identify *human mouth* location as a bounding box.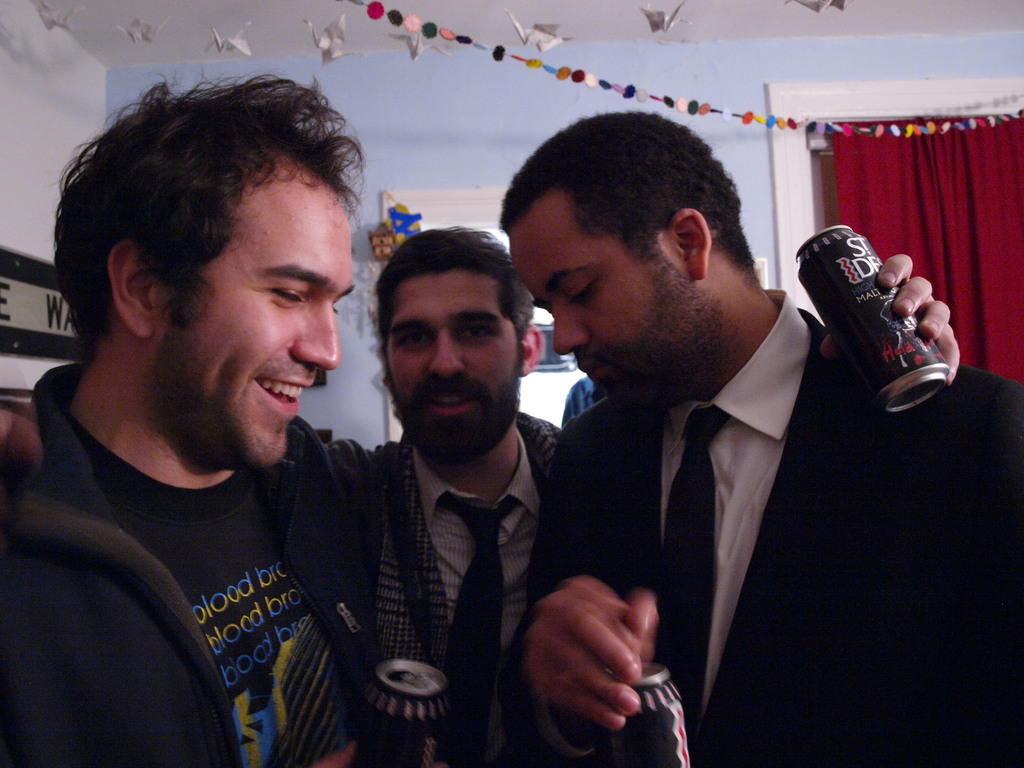
{"left": 253, "top": 379, "right": 311, "bottom": 412}.
